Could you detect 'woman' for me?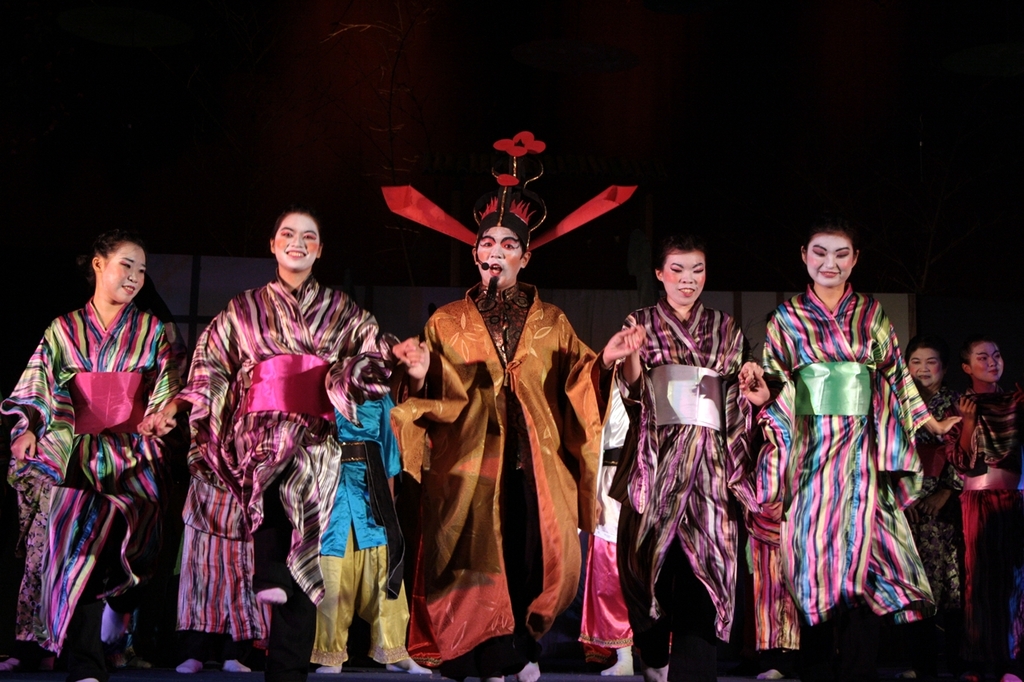
Detection result: rect(901, 340, 968, 660).
